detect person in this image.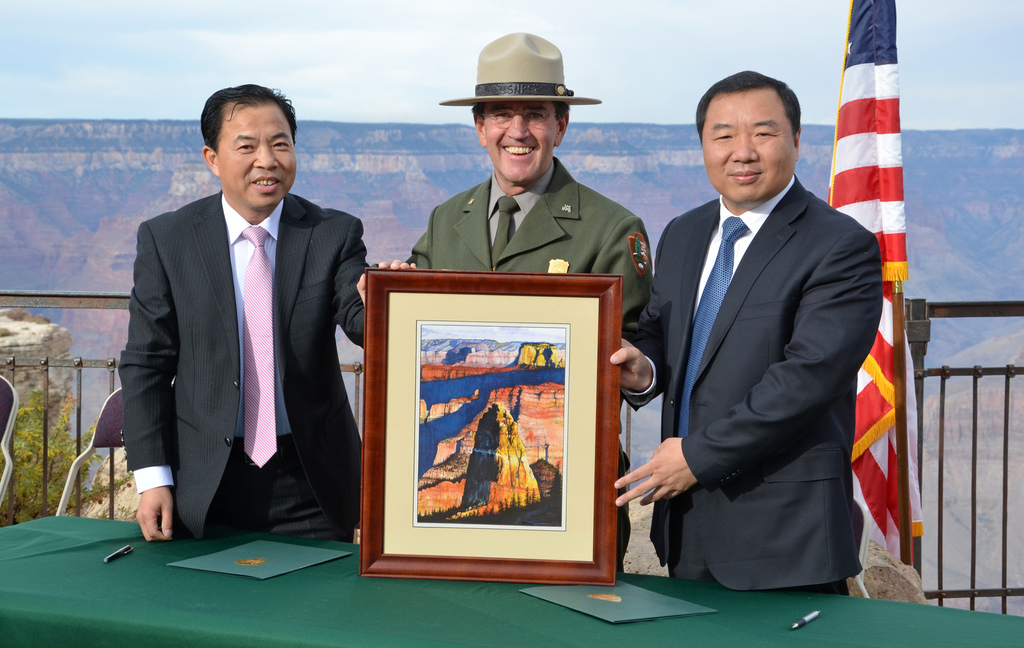
Detection: (117,89,383,540).
